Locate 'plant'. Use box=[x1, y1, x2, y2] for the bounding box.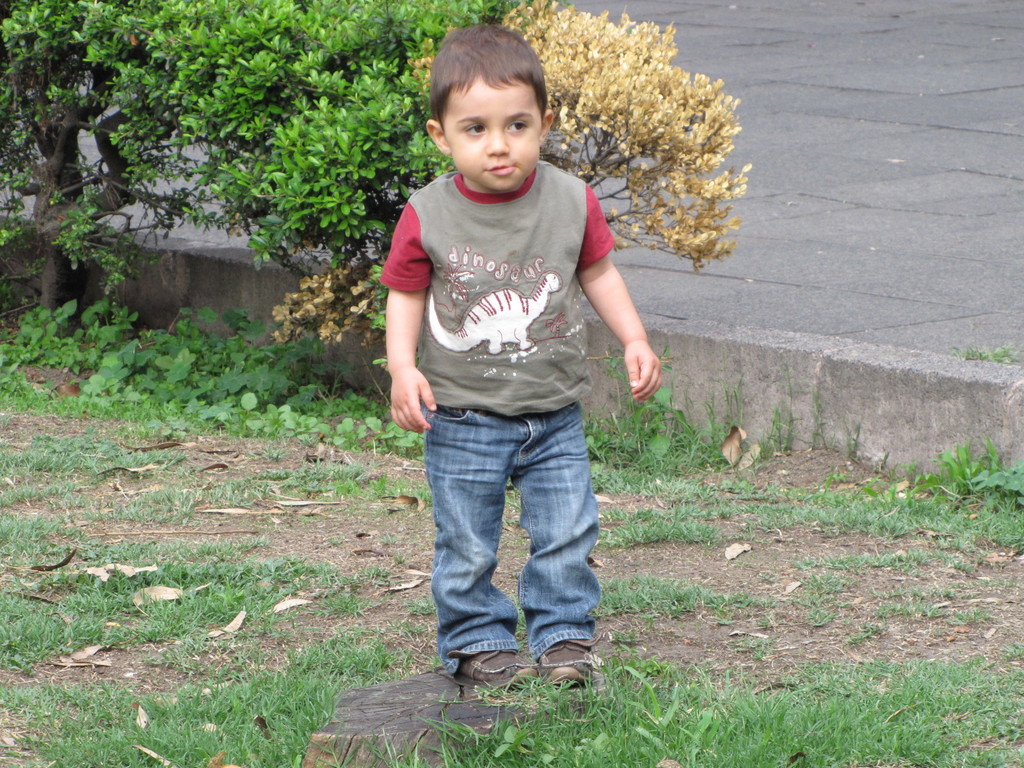
box=[803, 566, 847, 591].
